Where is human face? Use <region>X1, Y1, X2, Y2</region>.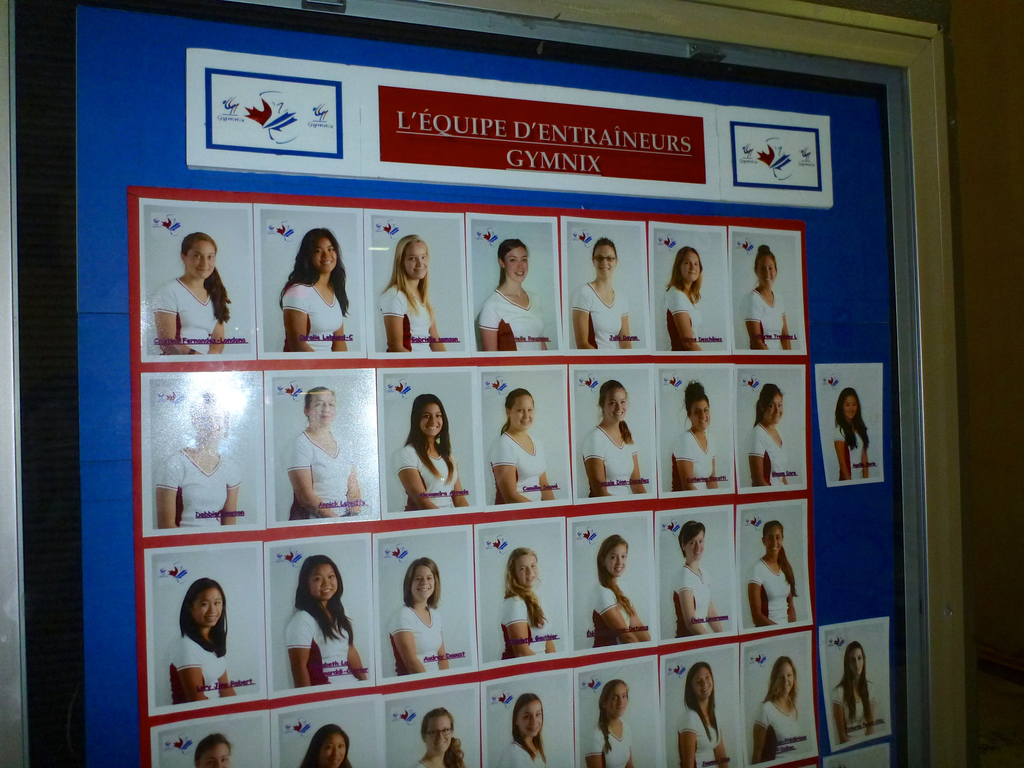
<region>409, 563, 433, 605</region>.
